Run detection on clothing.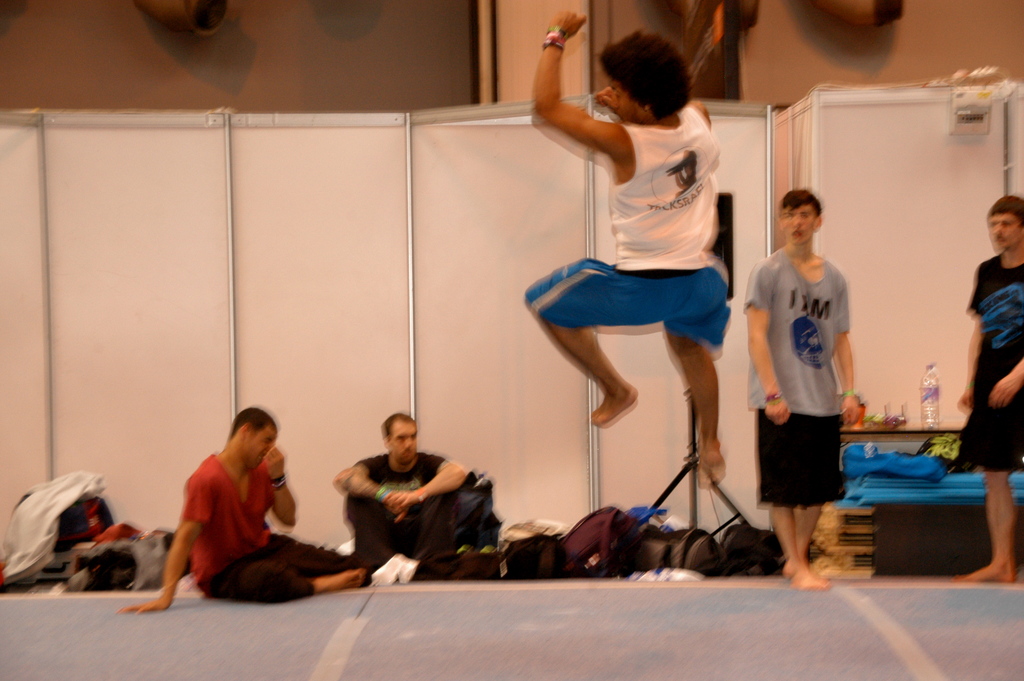
Result: left=756, top=408, right=847, bottom=507.
